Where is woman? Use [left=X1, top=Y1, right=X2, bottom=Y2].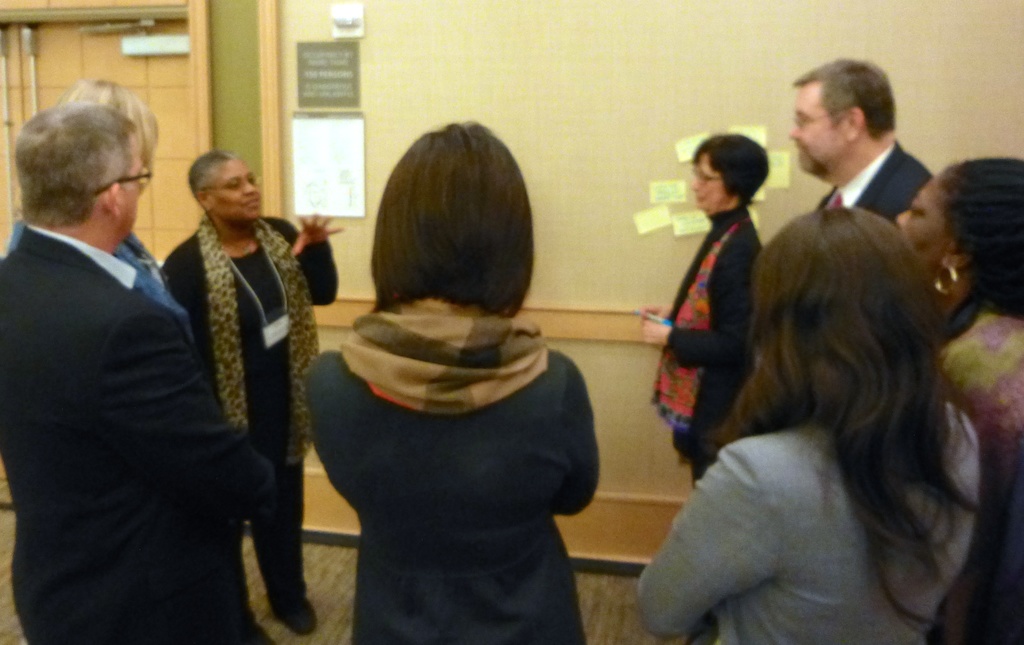
[left=896, top=158, right=1023, bottom=518].
